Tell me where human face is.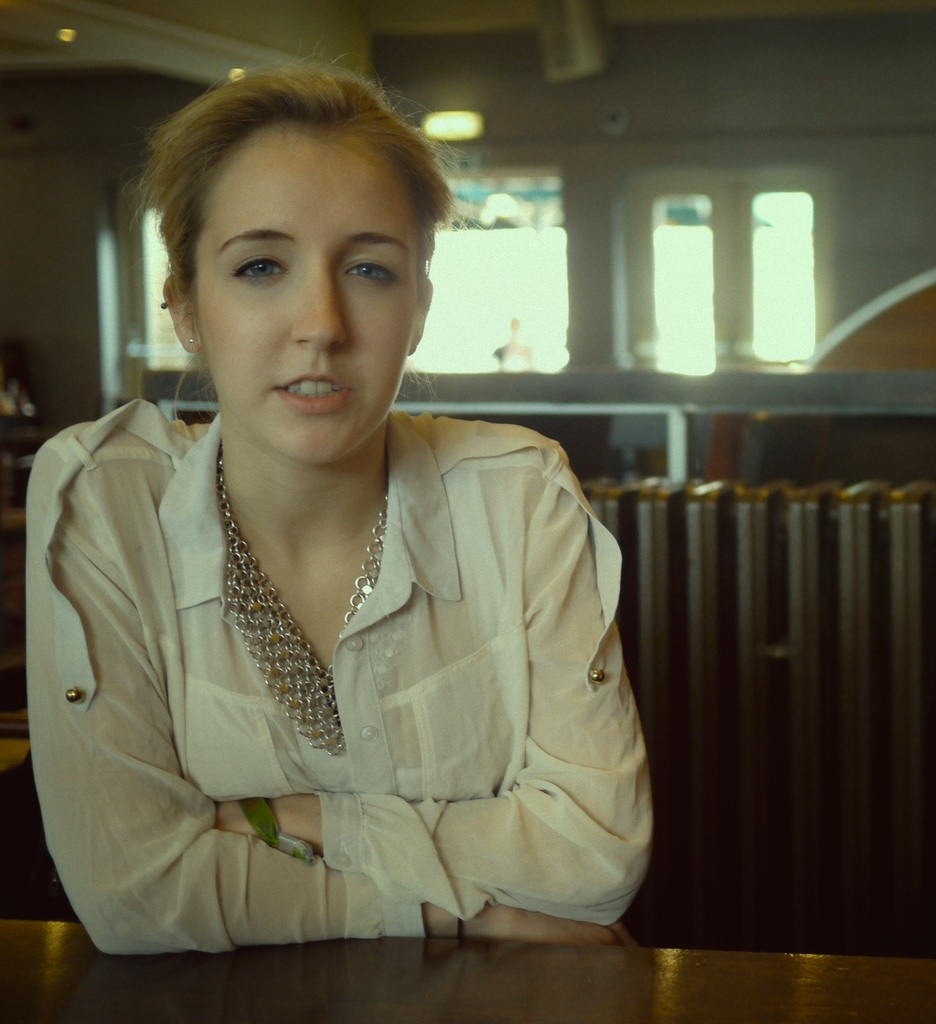
human face is at crop(193, 116, 419, 445).
